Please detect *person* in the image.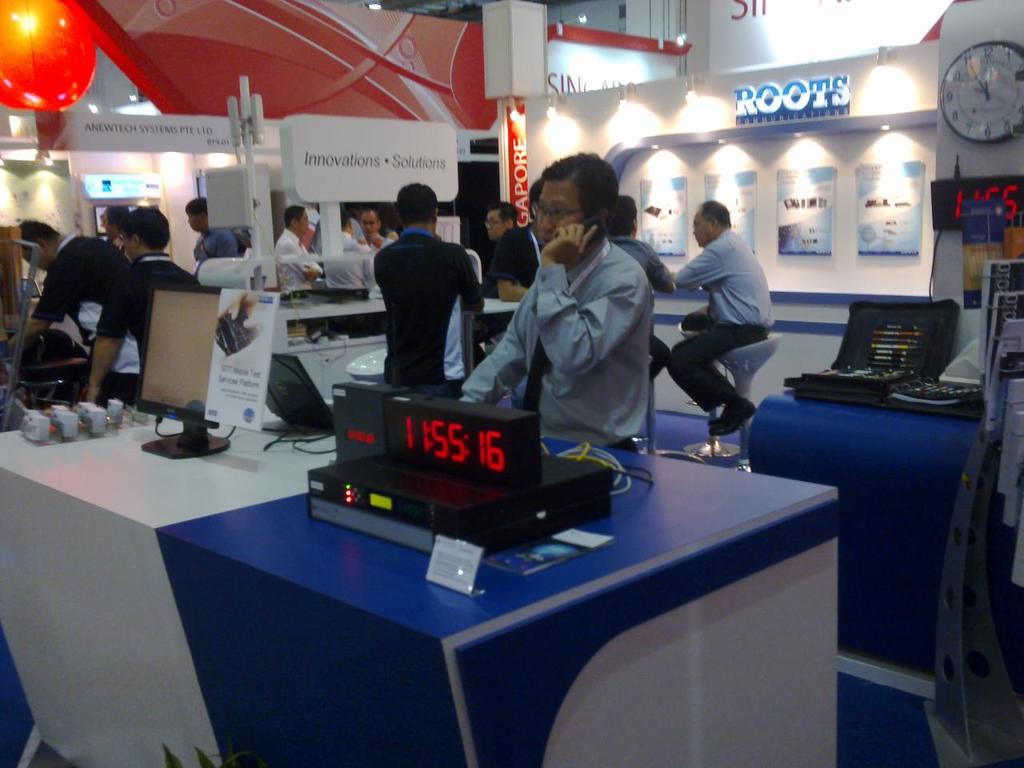
(x1=5, y1=212, x2=131, y2=398).
